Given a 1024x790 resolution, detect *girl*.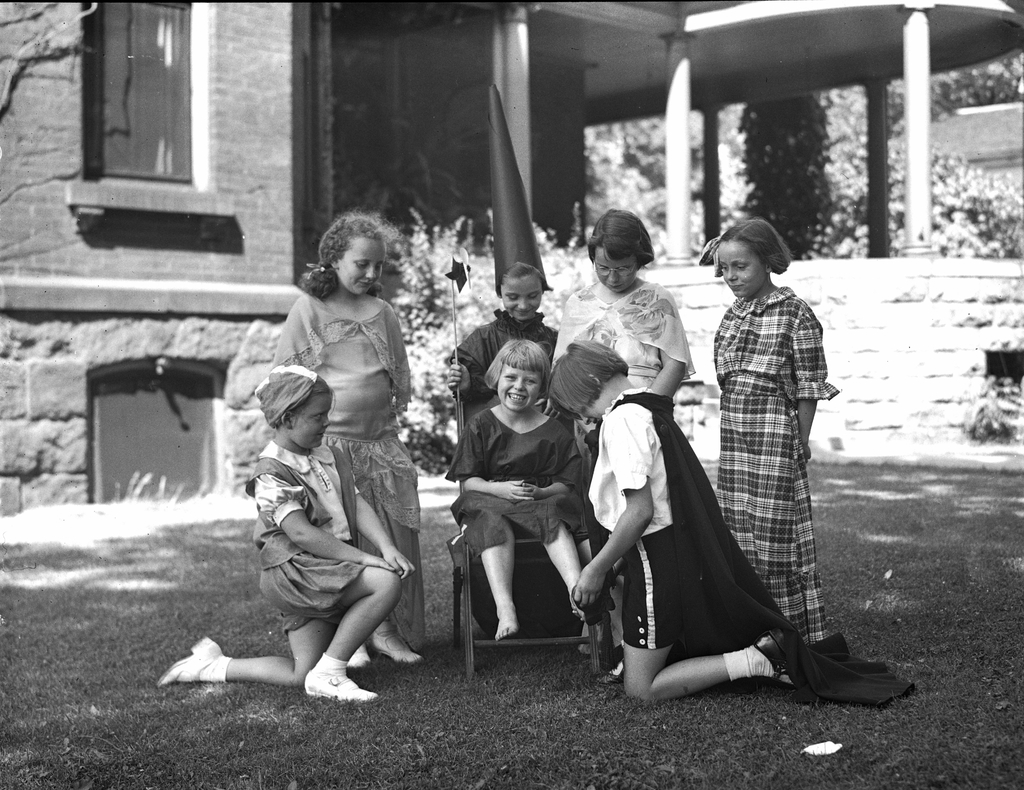
detection(272, 209, 428, 653).
